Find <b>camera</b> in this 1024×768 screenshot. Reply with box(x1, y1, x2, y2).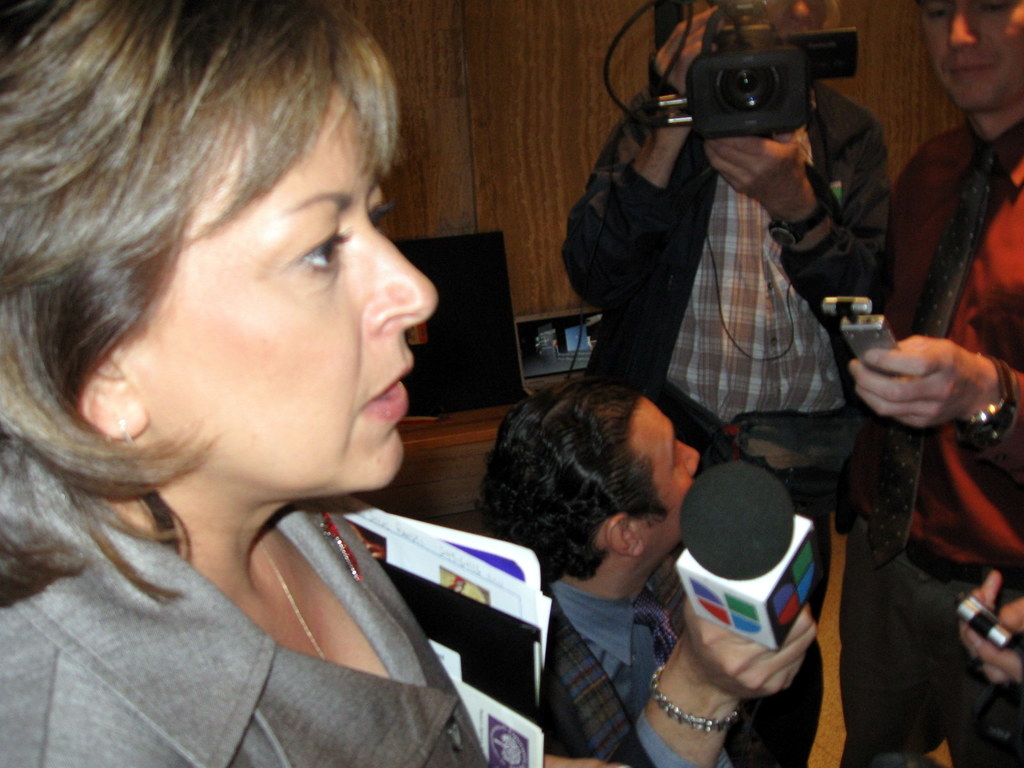
box(682, 0, 861, 140).
